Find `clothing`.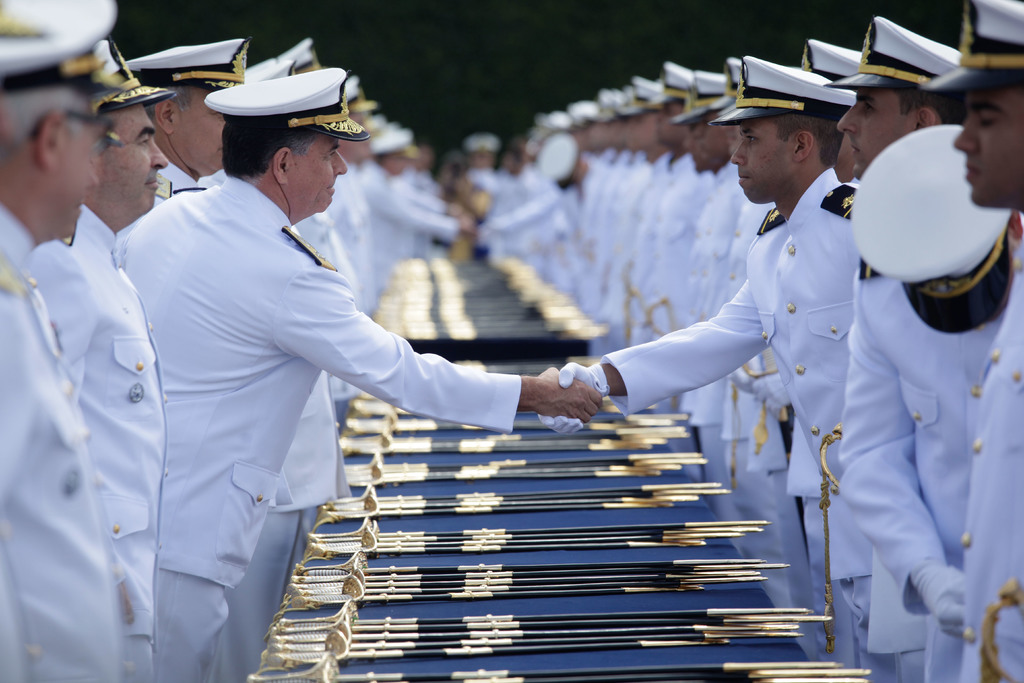
<bbox>116, 172, 516, 680</bbox>.
